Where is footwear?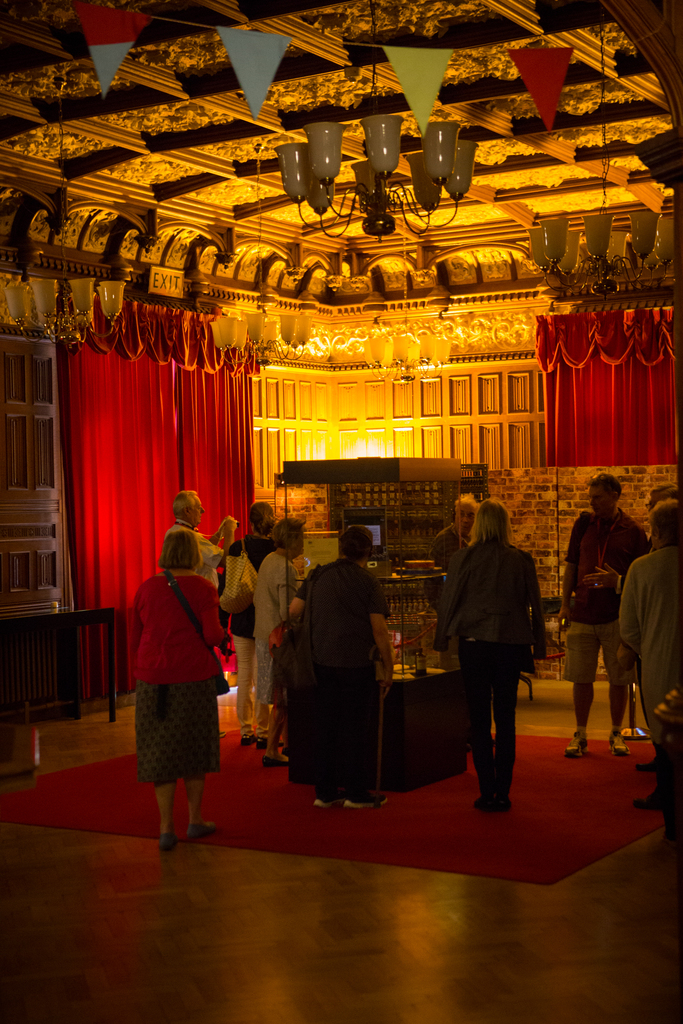
detection(564, 728, 587, 759).
